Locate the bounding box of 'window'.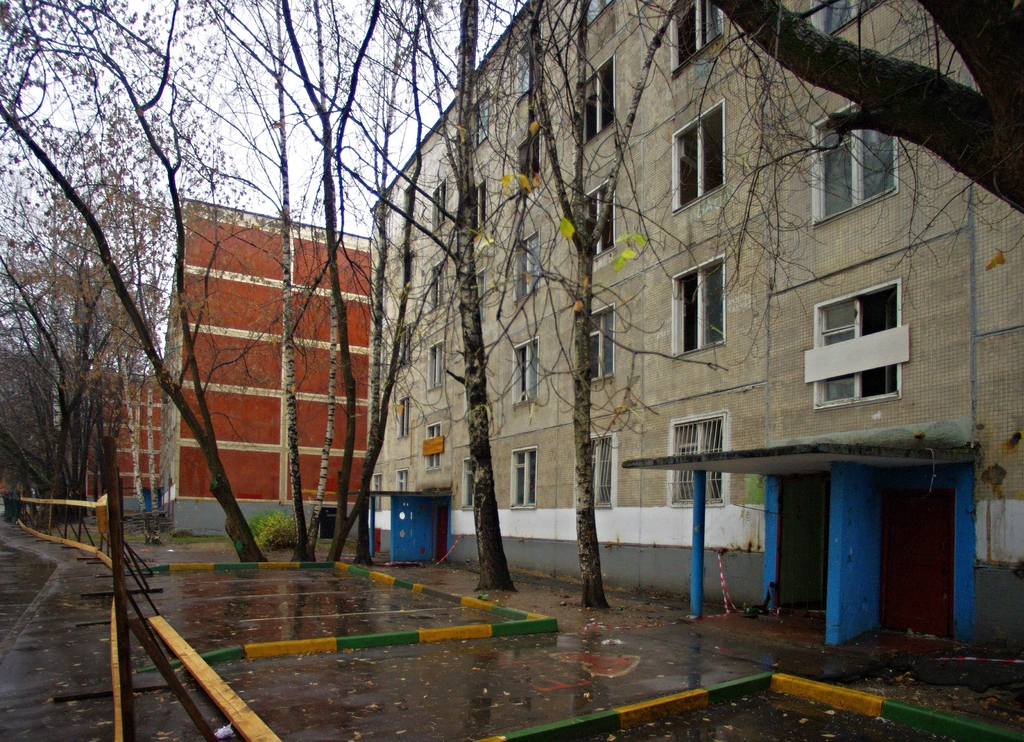
Bounding box: (x1=426, y1=262, x2=457, y2=305).
